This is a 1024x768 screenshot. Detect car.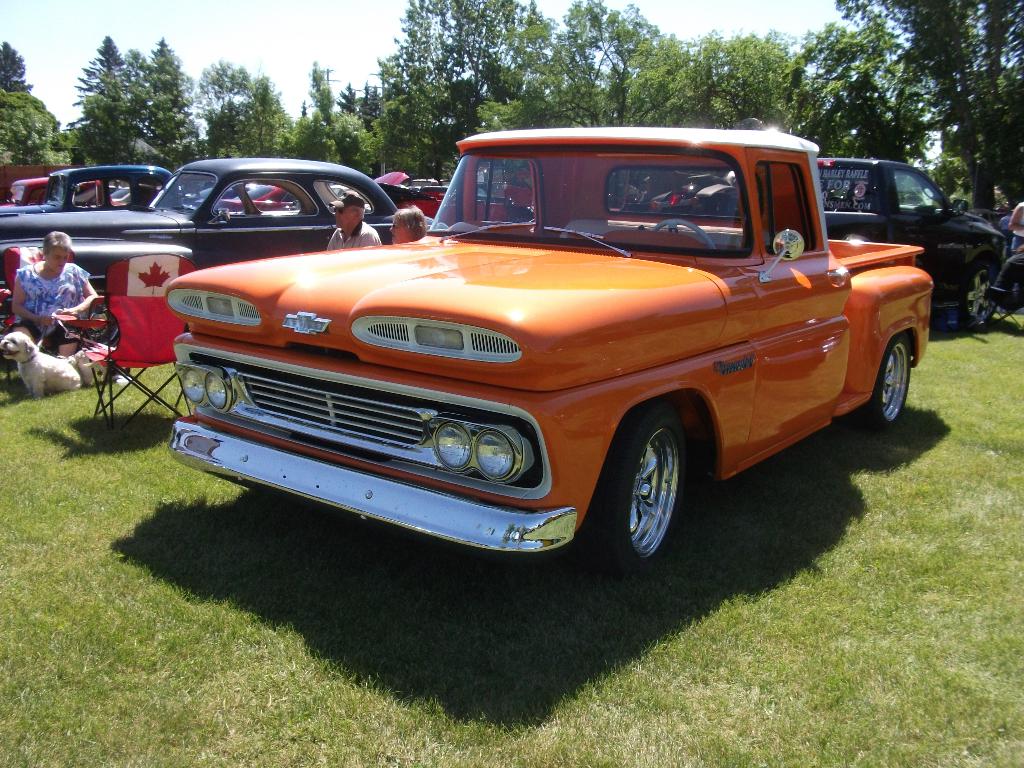
(left=225, top=187, right=290, bottom=204).
